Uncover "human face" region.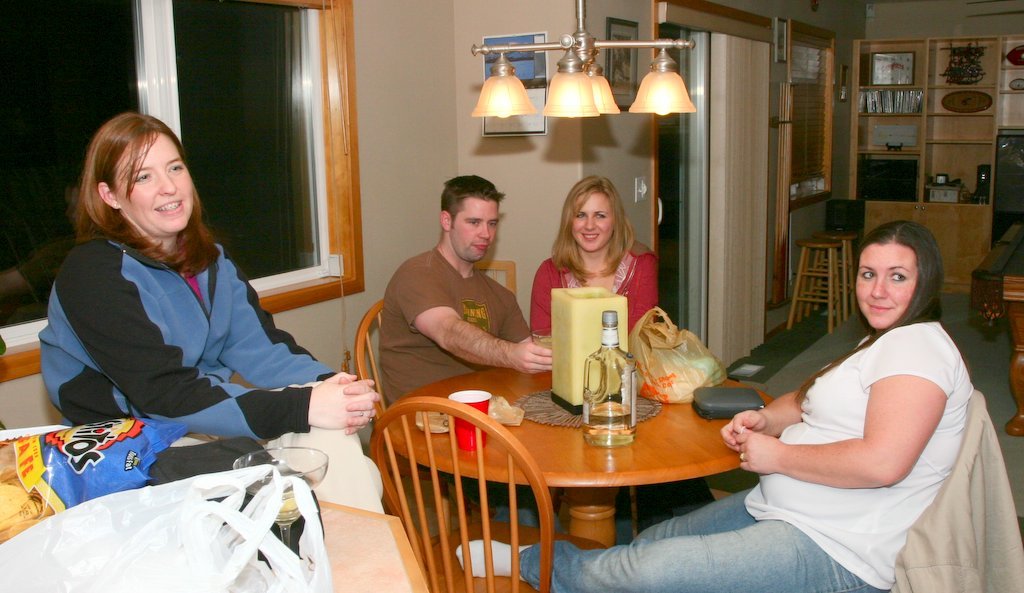
Uncovered: 113 131 188 232.
